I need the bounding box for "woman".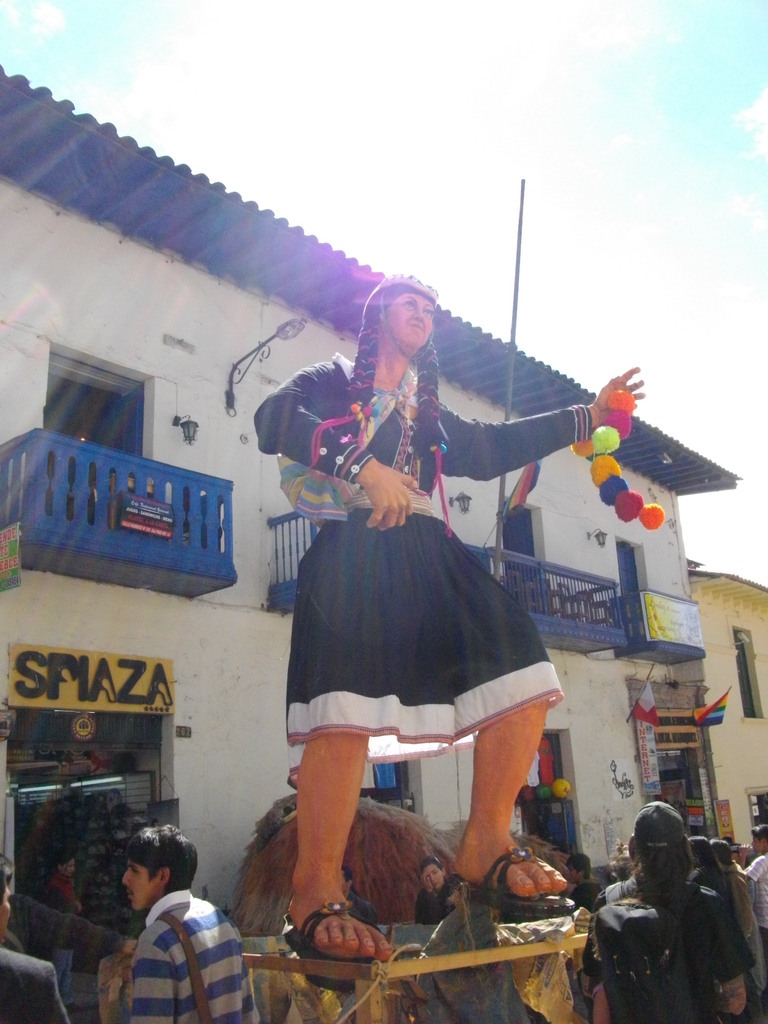
Here it is: region(241, 267, 644, 965).
